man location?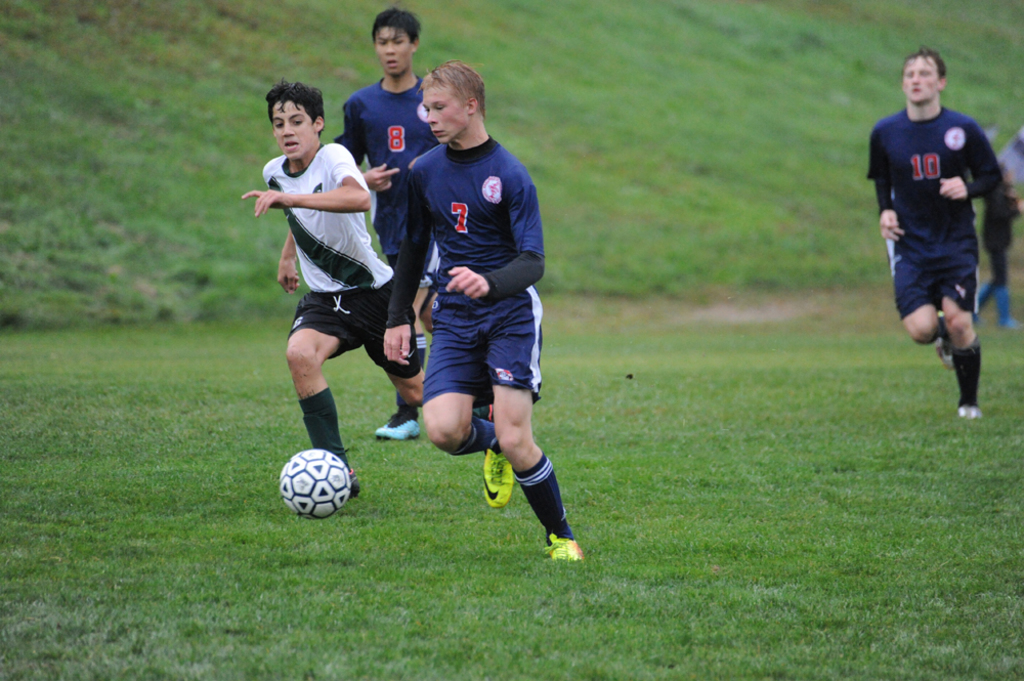
(977,161,1023,334)
